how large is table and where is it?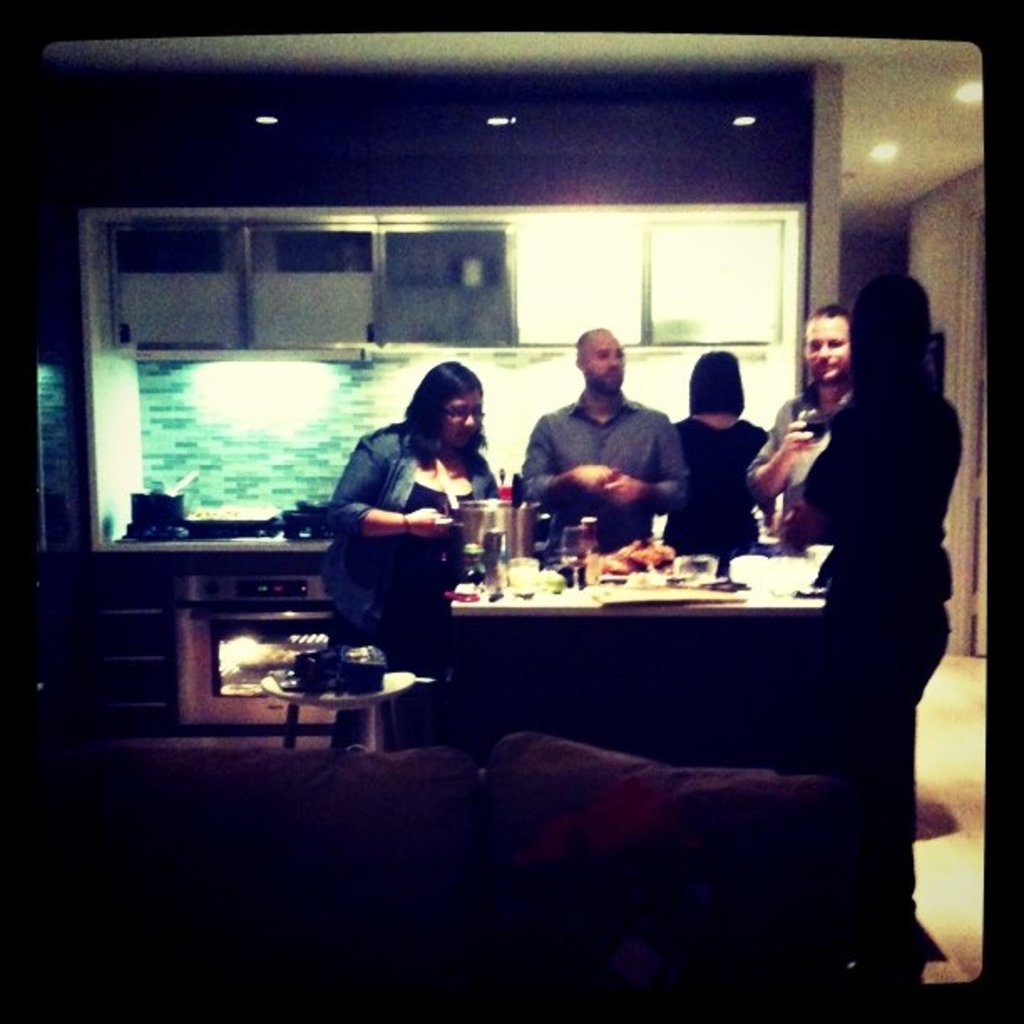
Bounding box: pyautogui.locateOnScreen(320, 495, 945, 888).
